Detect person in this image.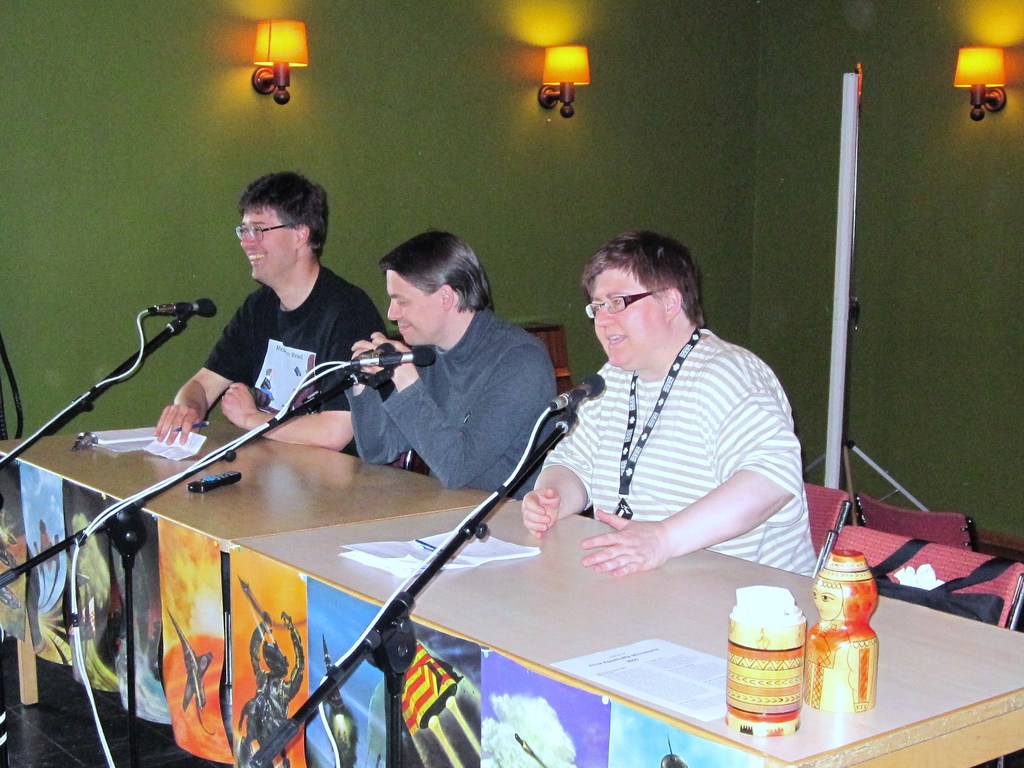
Detection: x1=345 y1=231 x2=560 y2=498.
